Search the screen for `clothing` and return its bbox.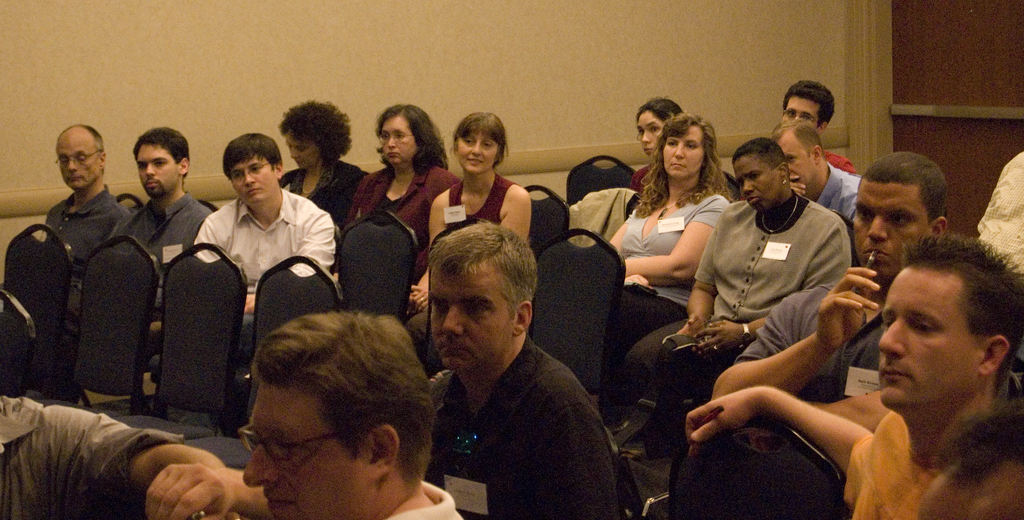
Found: 429, 336, 642, 519.
